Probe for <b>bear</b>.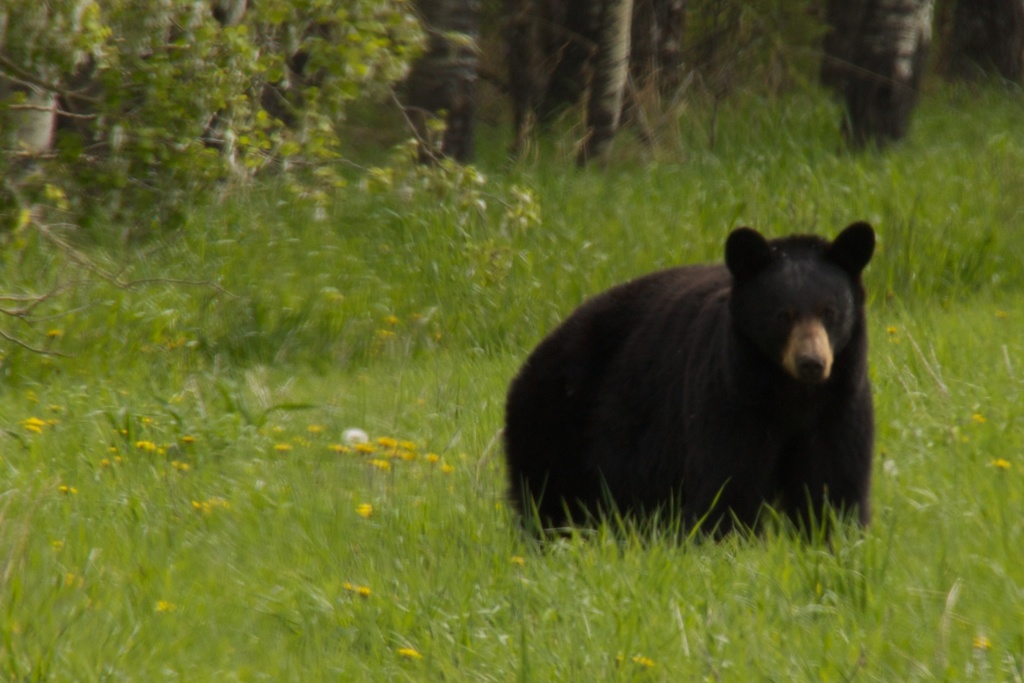
Probe result: 500,220,877,550.
